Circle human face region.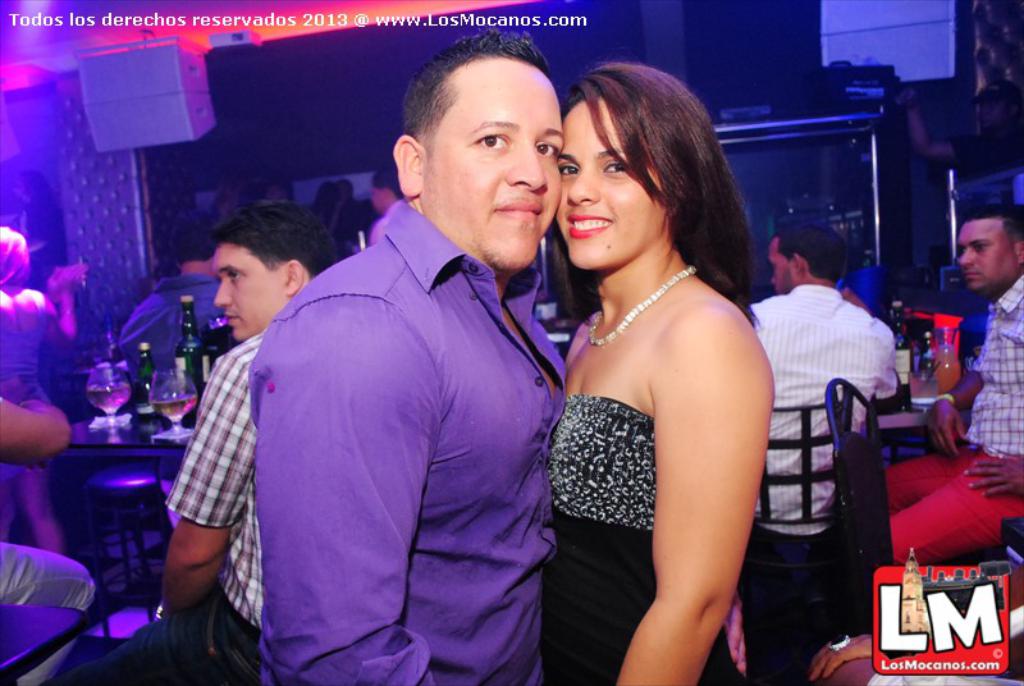
Region: bbox=[559, 100, 659, 271].
